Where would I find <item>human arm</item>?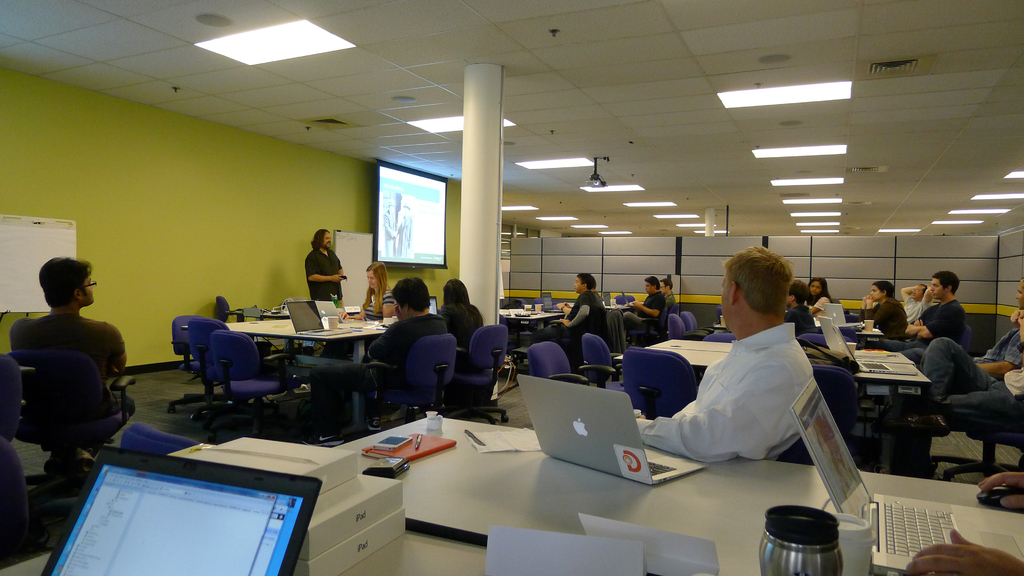
At bbox=[660, 293, 672, 310].
